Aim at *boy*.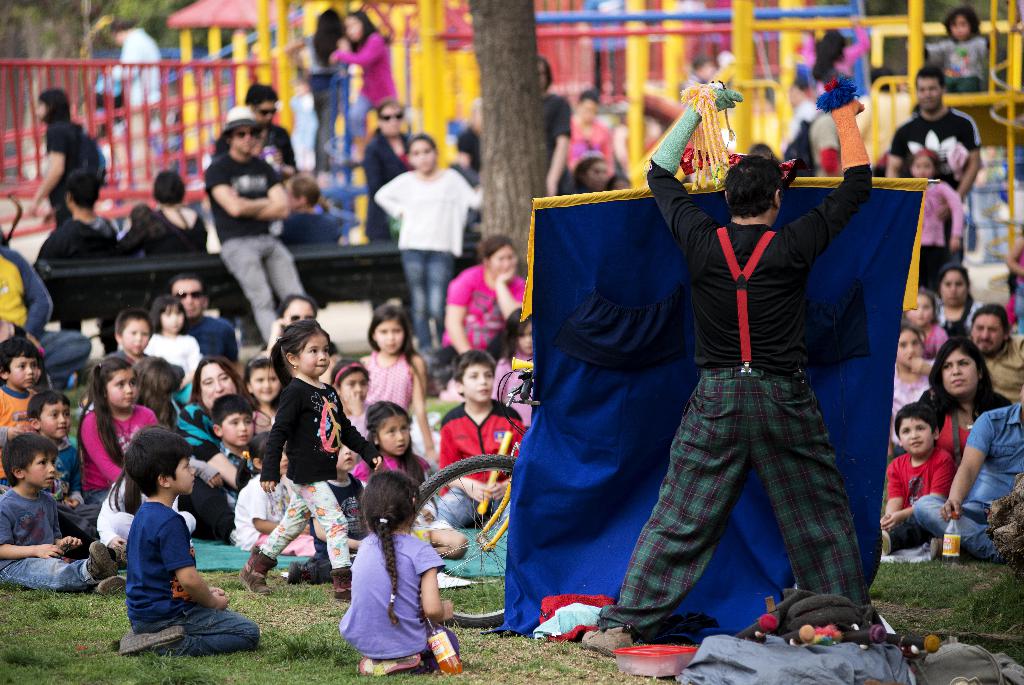
Aimed at crop(0, 435, 121, 589).
